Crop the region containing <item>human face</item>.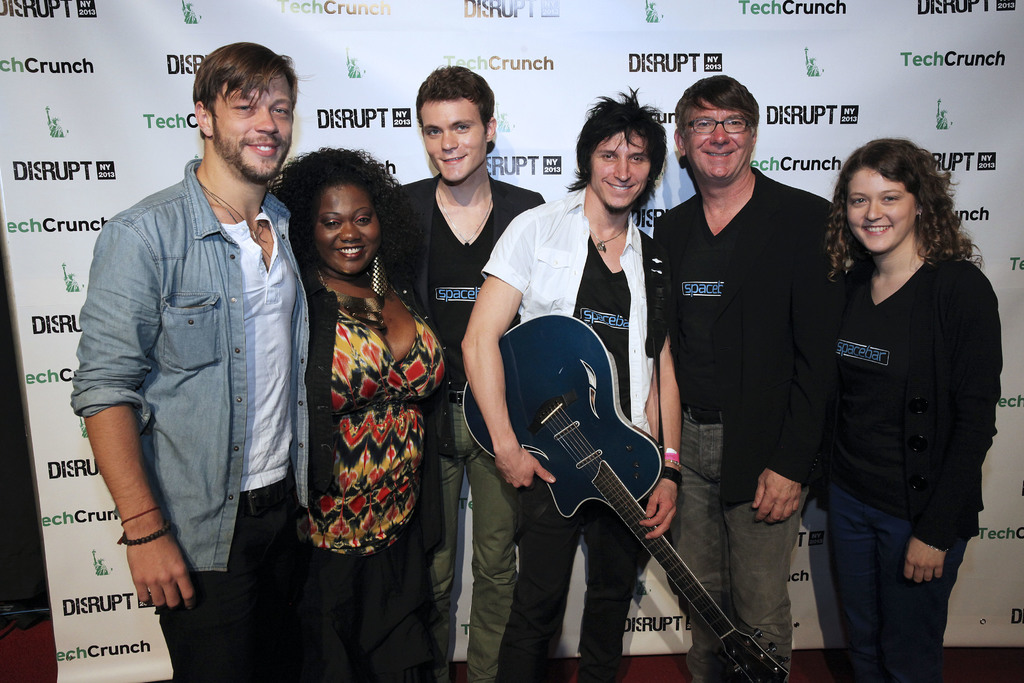
Crop region: (left=317, top=183, right=378, bottom=276).
